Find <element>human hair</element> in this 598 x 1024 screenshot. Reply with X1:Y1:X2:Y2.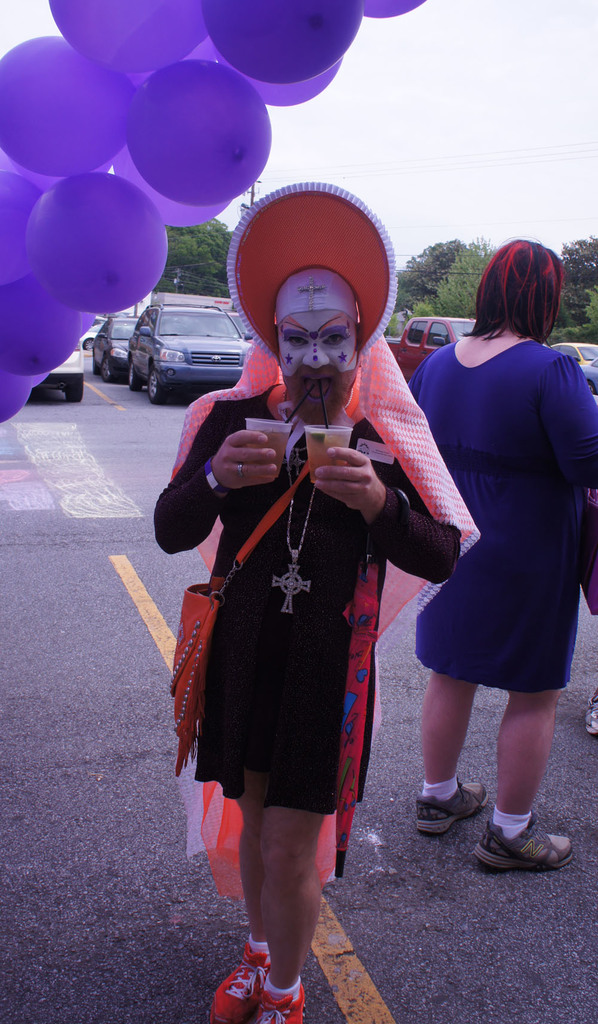
271:266:356:422.
